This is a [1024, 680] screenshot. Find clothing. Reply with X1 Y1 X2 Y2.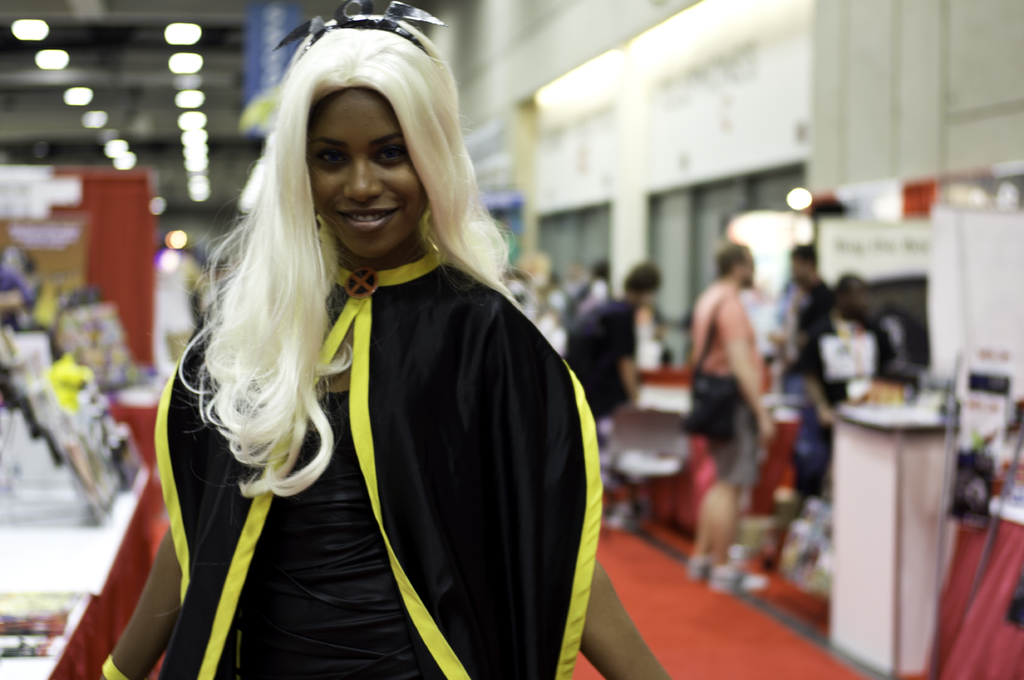
0 249 32 328.
